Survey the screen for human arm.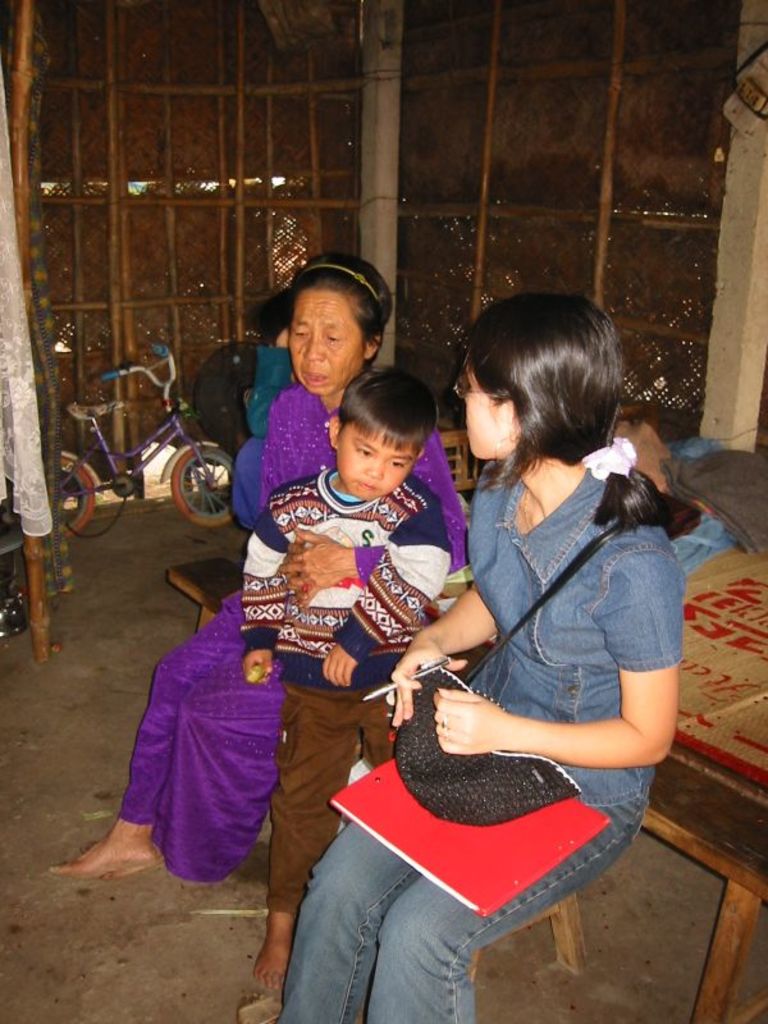
Survey found: [left=389, top=582, right=506, bottom=723].
